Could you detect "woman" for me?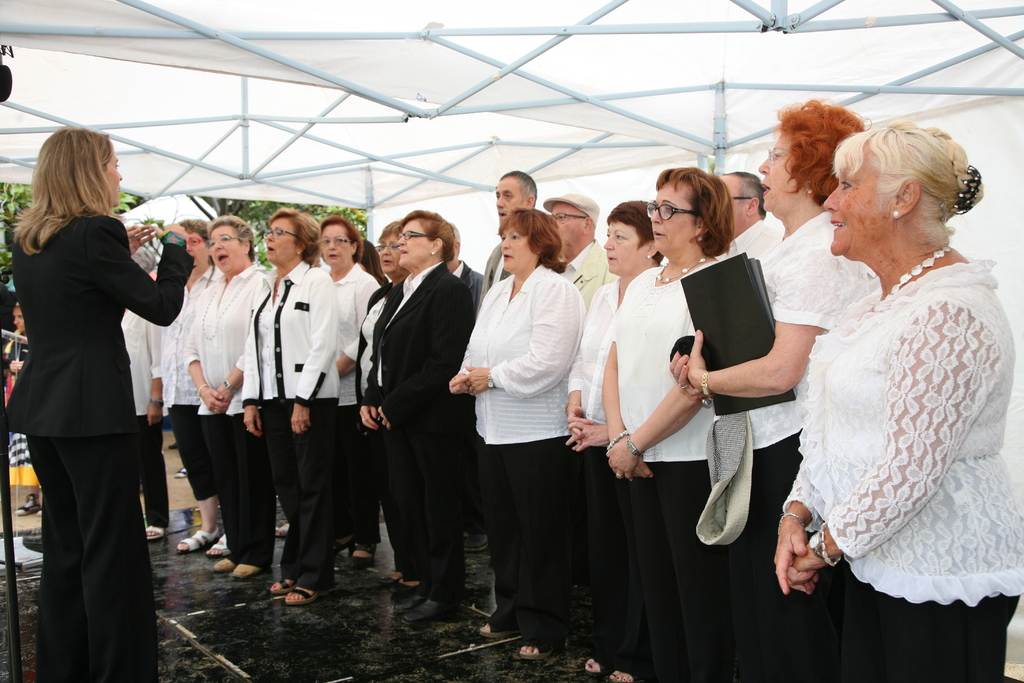
Detection result: pyautogui.locateOnScreen(348, 211, 406, 596).
